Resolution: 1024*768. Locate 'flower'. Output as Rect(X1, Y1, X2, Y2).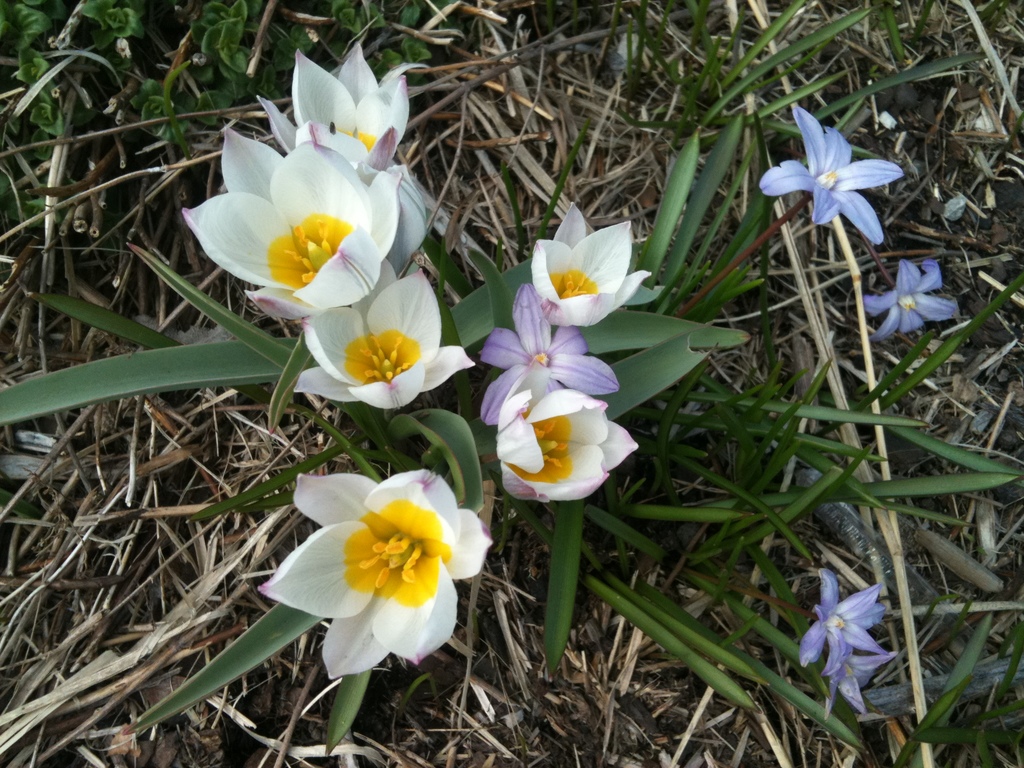
Rect(863, 258, 957, 341).
